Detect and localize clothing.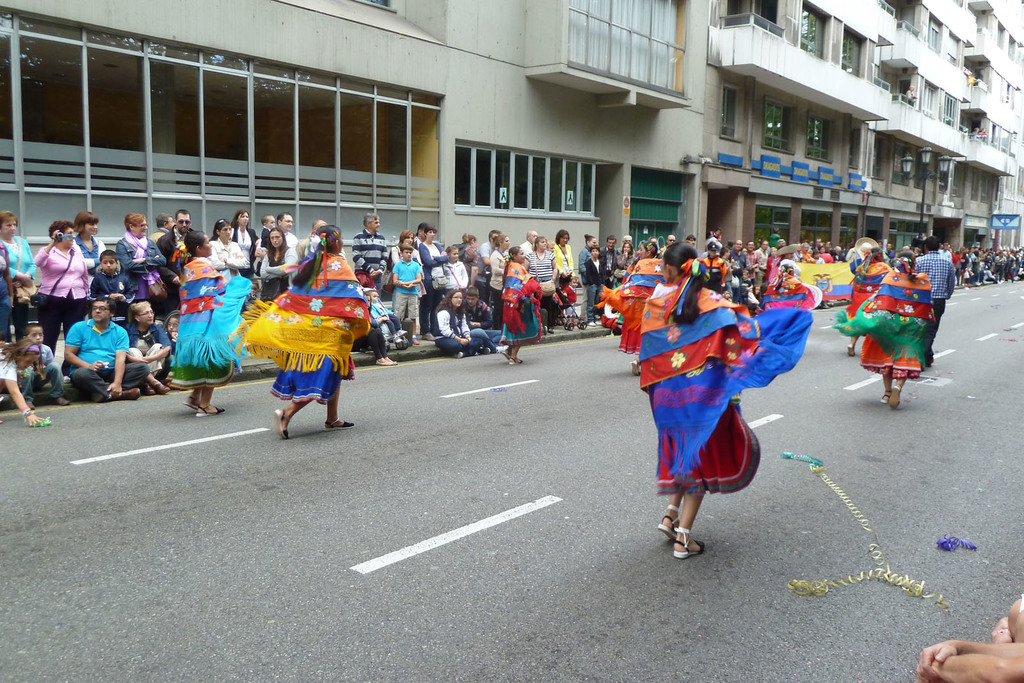
Localized at x1=69 y1=319 x2=129 y2=360.
